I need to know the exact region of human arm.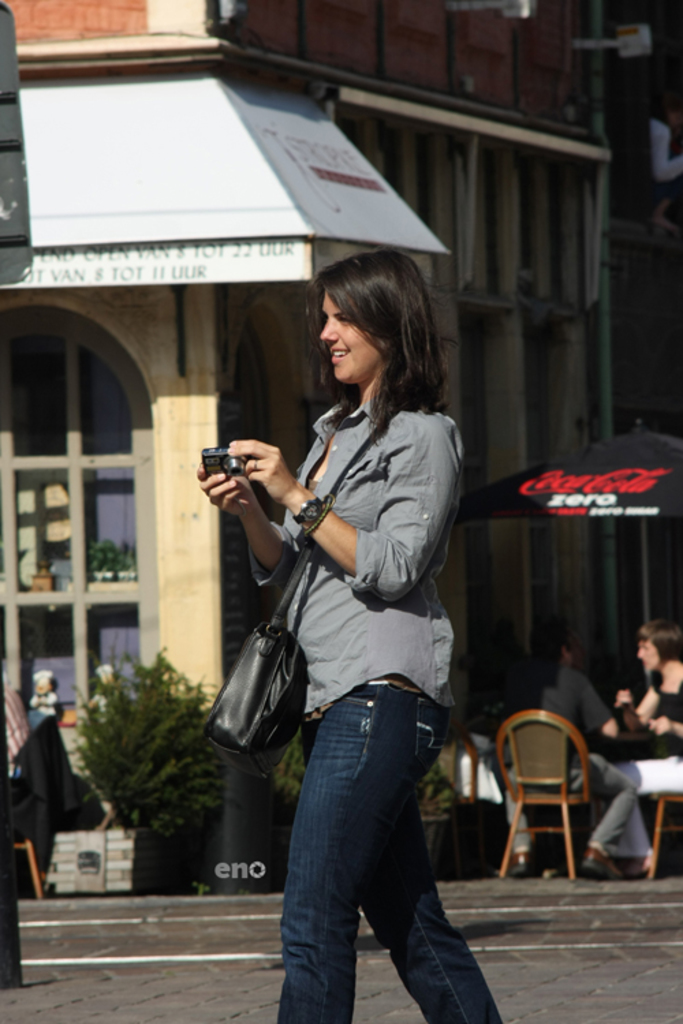
Region: crop(642, 715, 682, 739).
